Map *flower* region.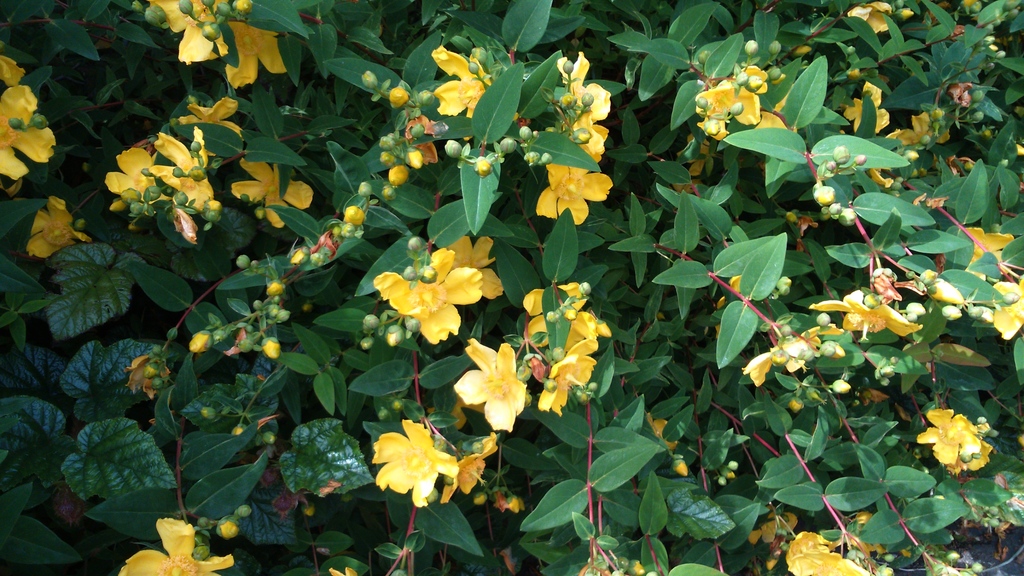
Mapped to (961, 225, 1017, 264).
